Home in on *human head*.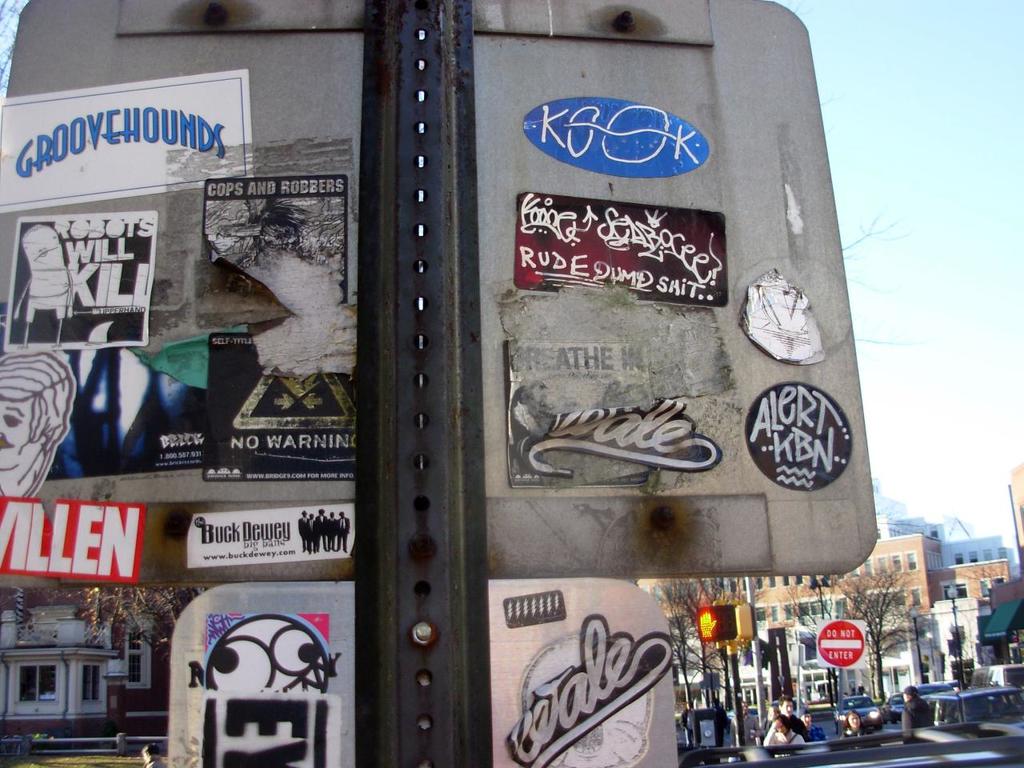
Homed in at bbox=[766, 704, 780, 716].
